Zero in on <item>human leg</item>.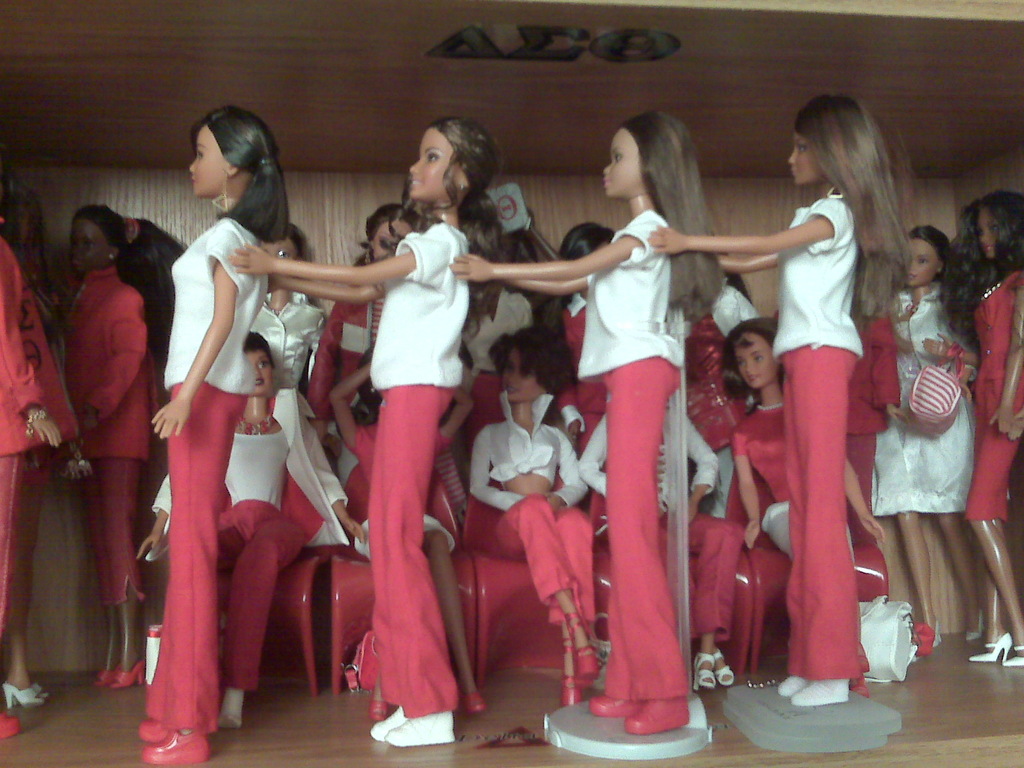
Zeroed in: {"left": 927, "top": 417, "right": 977, "bottom": 644}.
